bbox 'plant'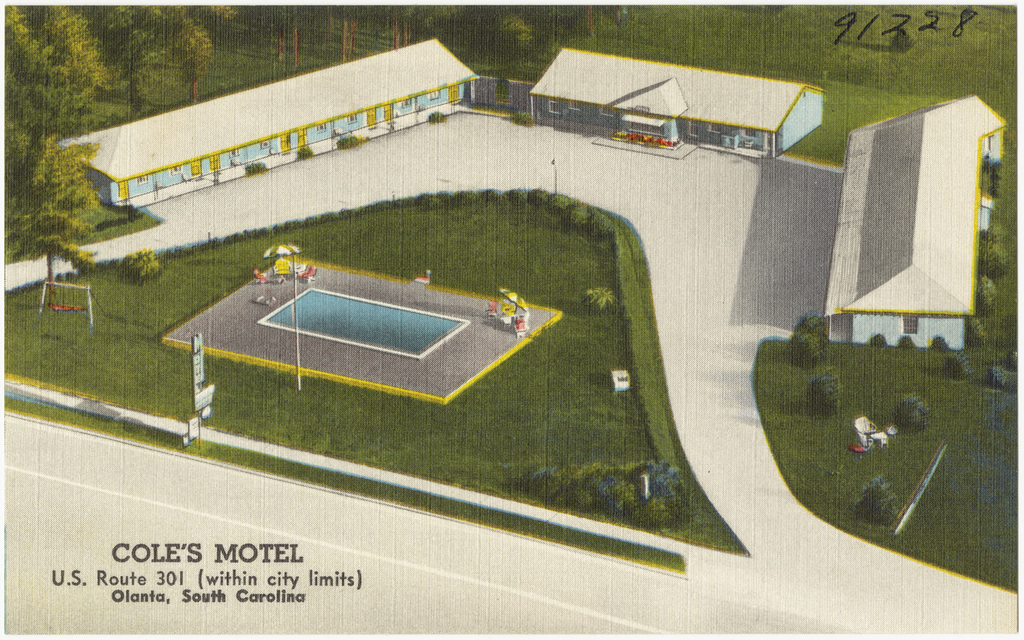
<box>1005,351,1015,370</box>
